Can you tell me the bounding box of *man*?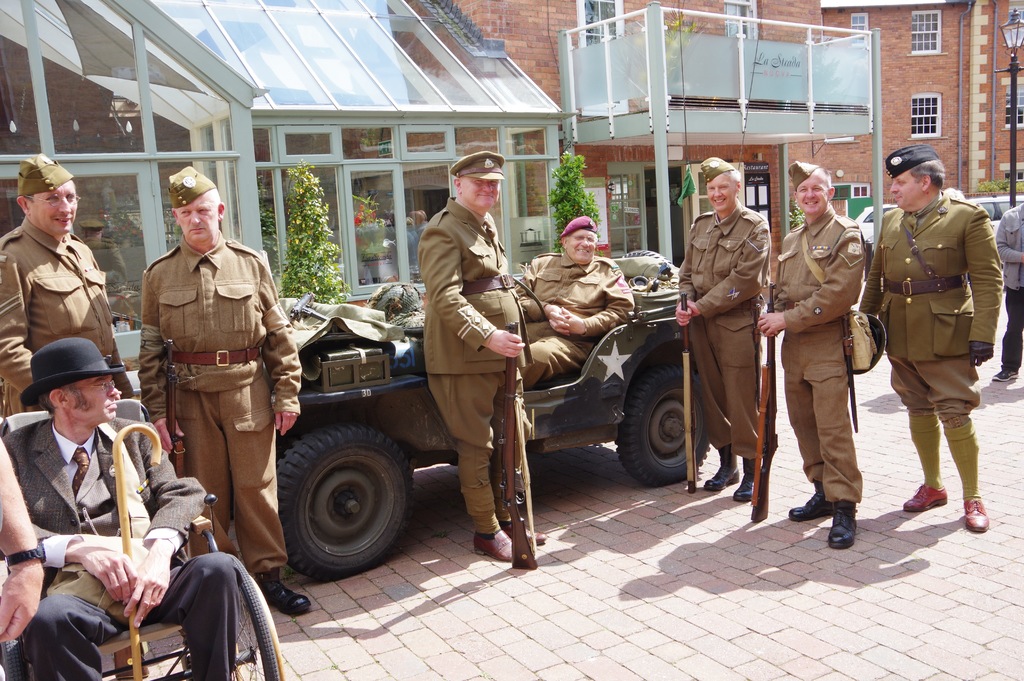
{"x1": 877, "y1": 131, "x2": 1007, "y2": 542}.
